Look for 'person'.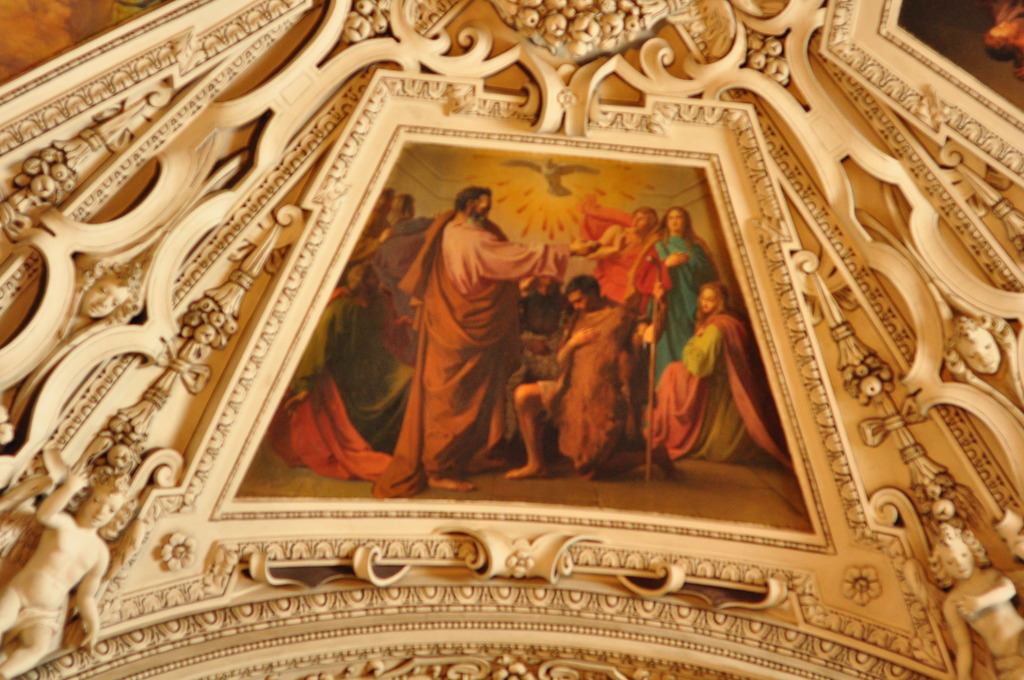
Found: [left=579, top=205, right=676, bottom=448].
